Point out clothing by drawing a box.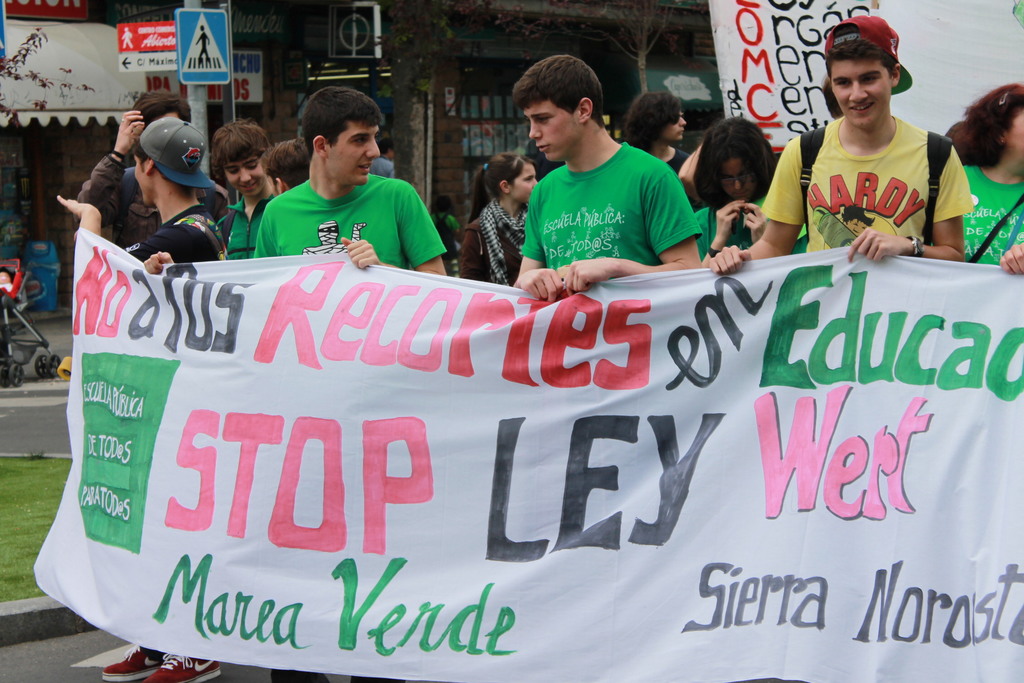
bbox=[75, 151, 232, 256].
